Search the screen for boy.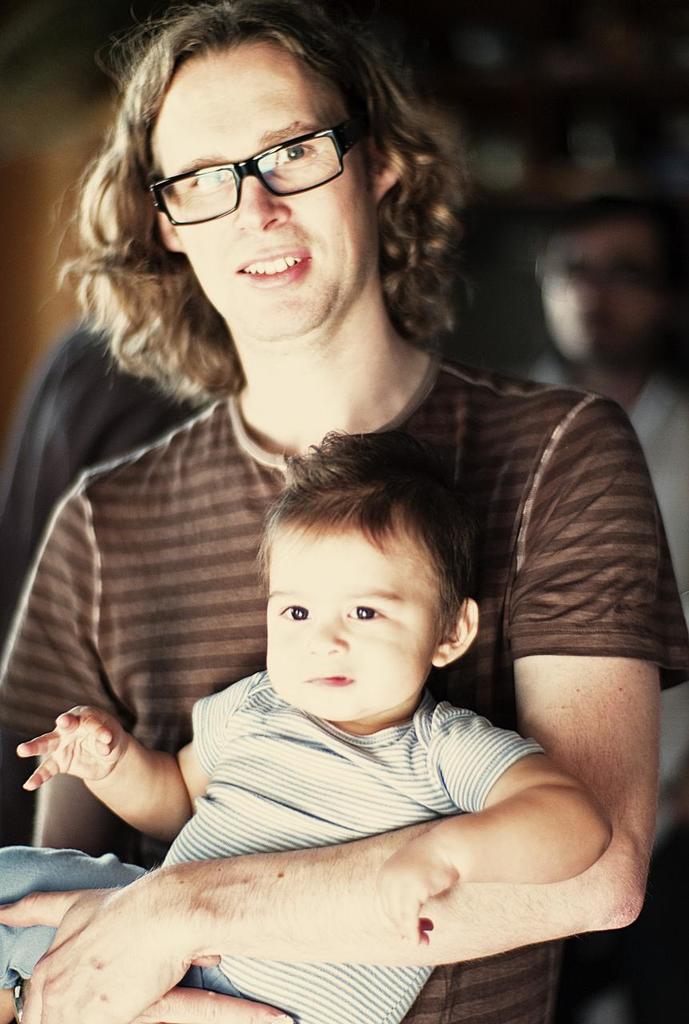
Found at <box>0,434,623,1023</box>.
